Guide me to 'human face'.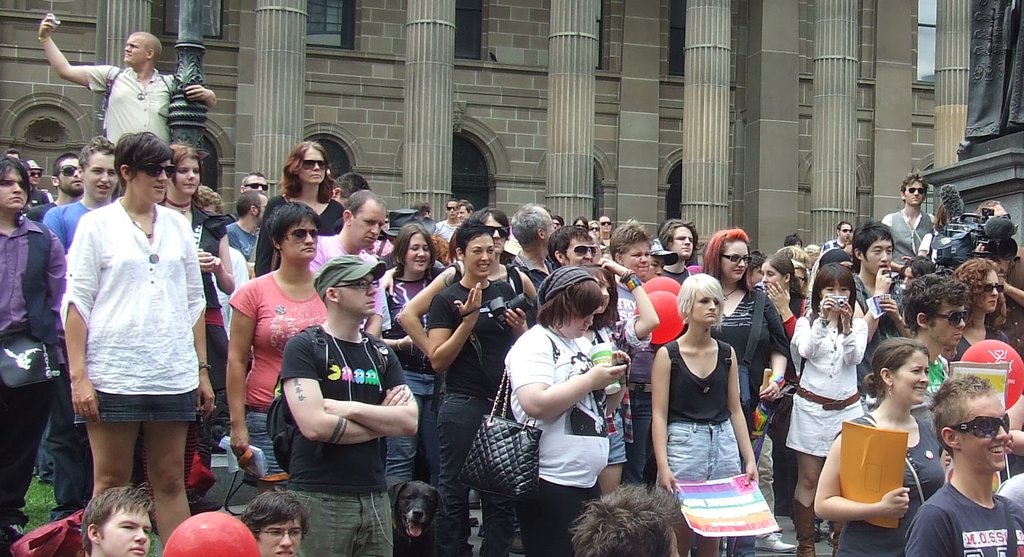
Guidance: <region>934, 302, 972, 348</region>.
